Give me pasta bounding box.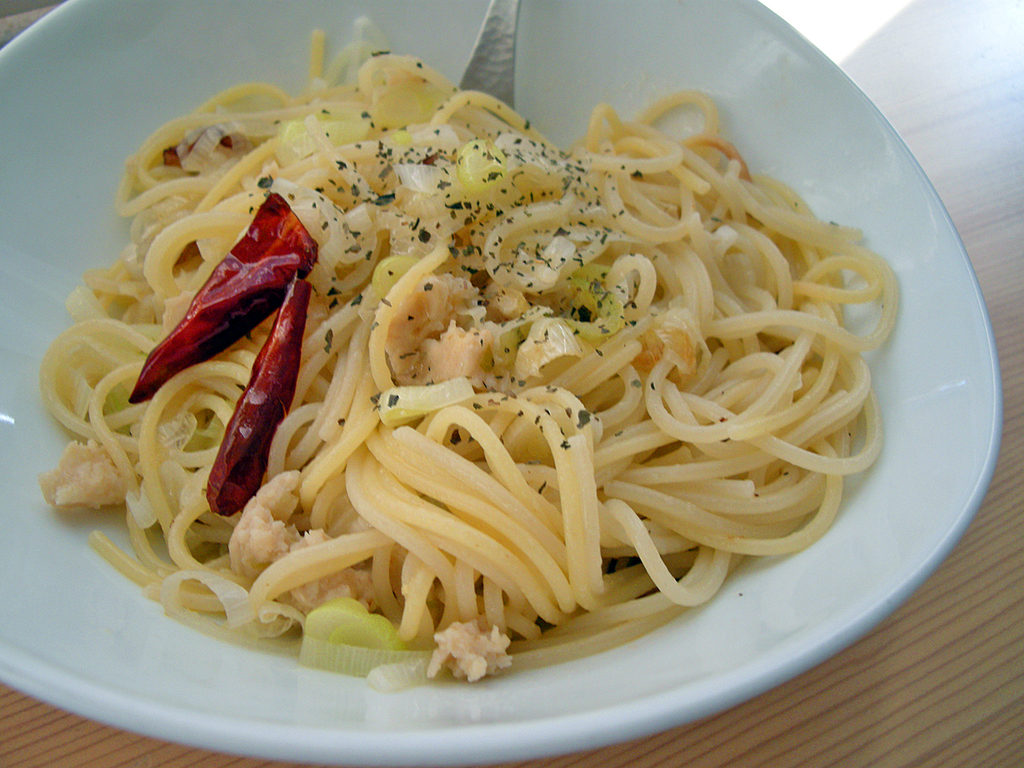
pyautogui.locateOnScreen(40, 21, 898, 683).
